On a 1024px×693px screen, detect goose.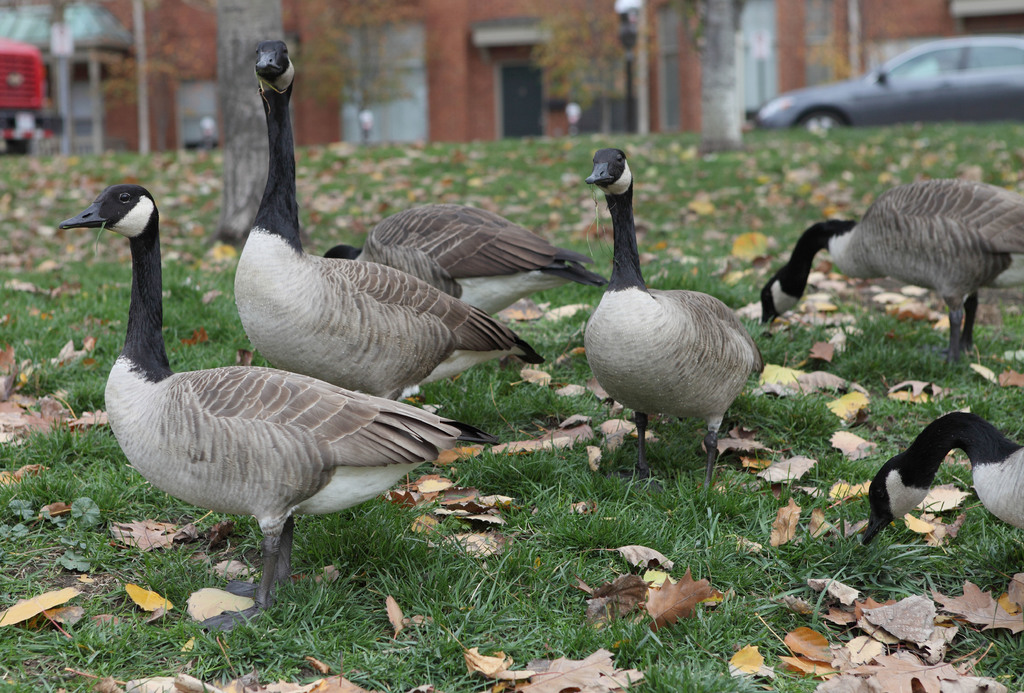
[320,204,600,320].
